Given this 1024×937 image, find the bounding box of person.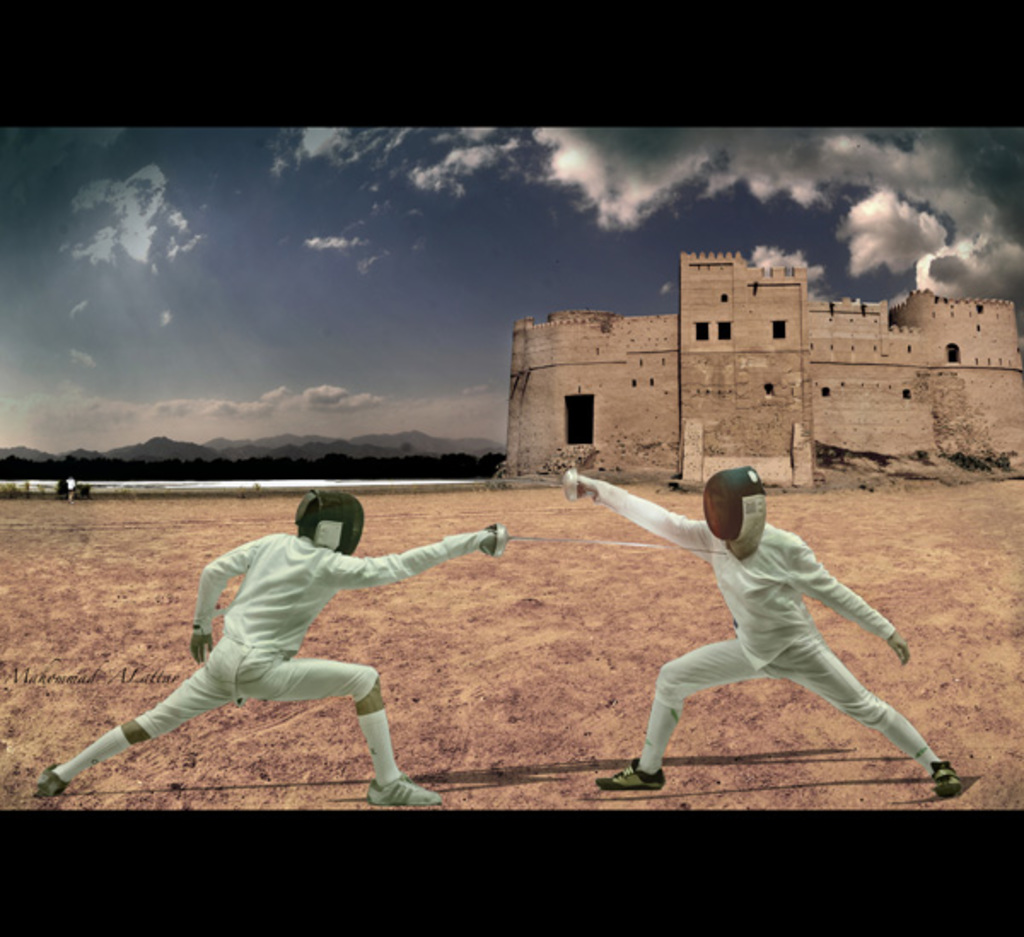
crop(597, 434, 923, 800).
